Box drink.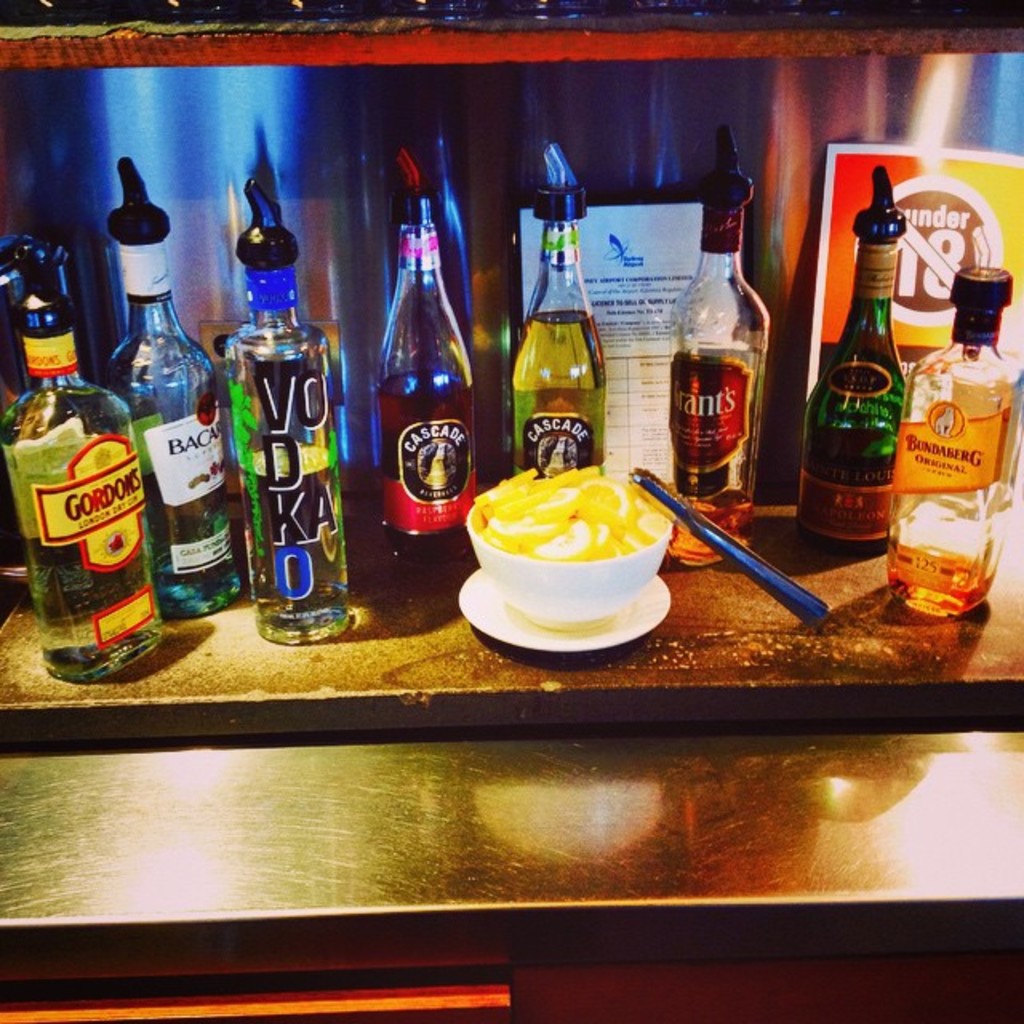
l=370, t=186, r=488, b=568.
